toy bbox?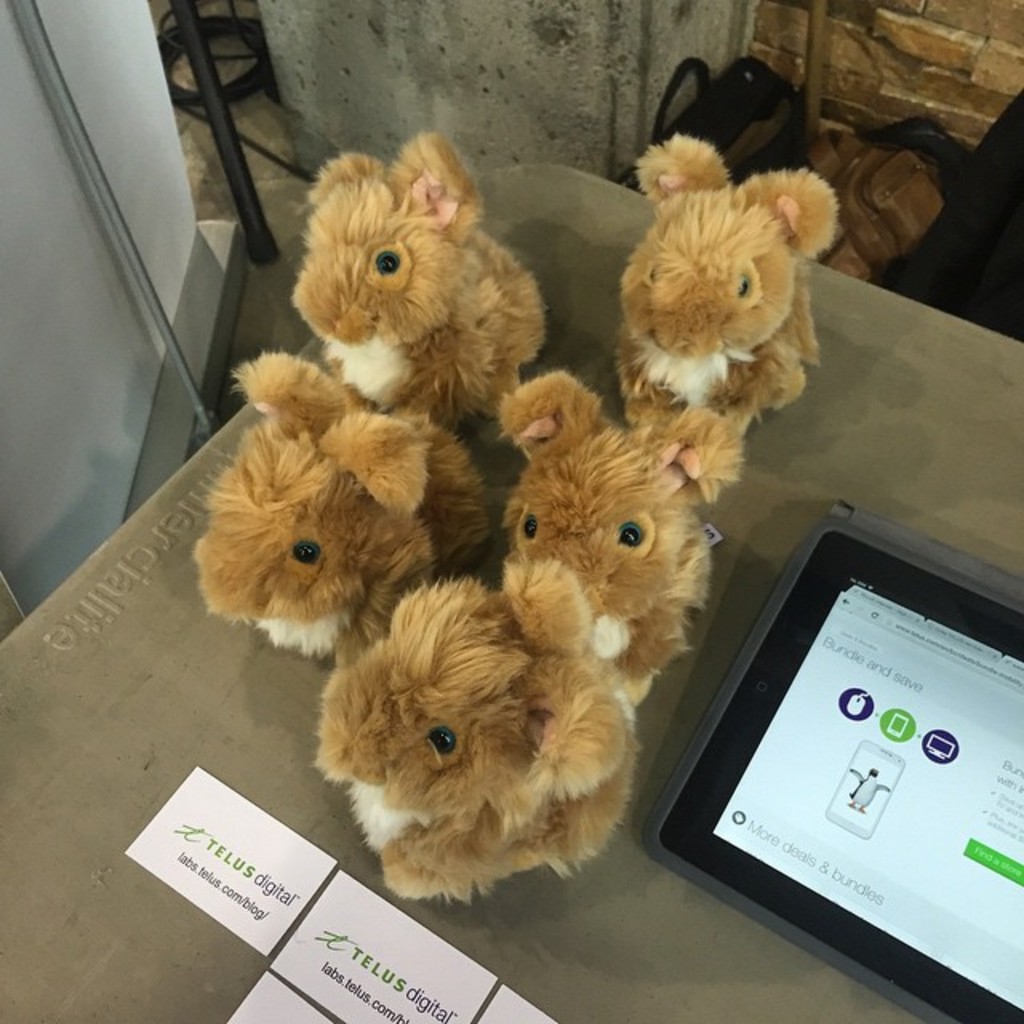
616 118 835 448
